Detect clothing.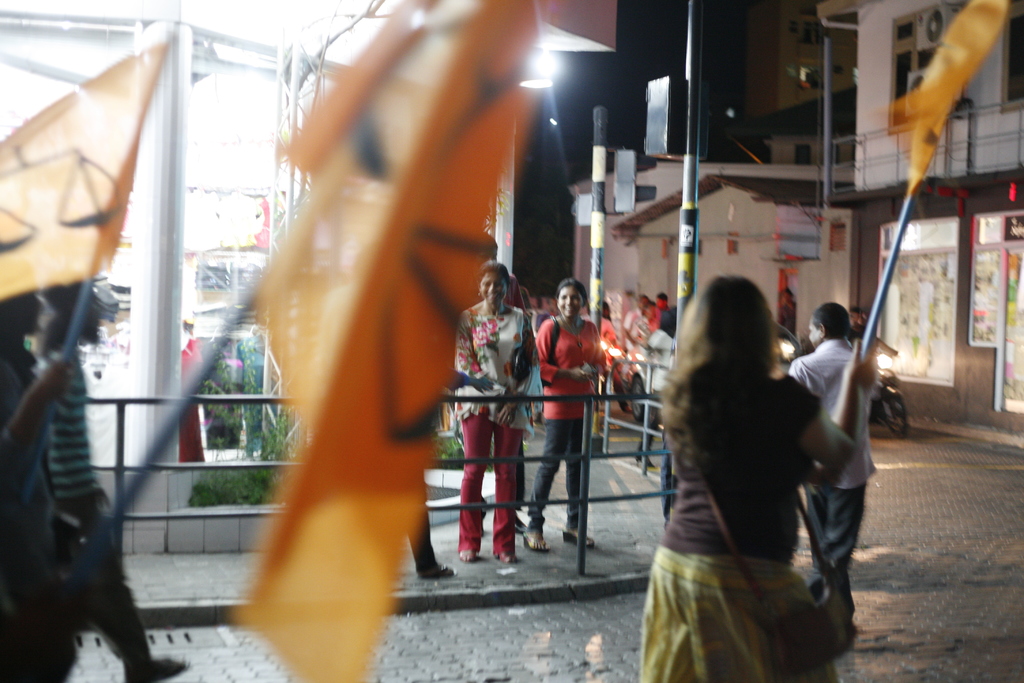
Detected at x1=232, y1=333, x2=268, y2=458.
